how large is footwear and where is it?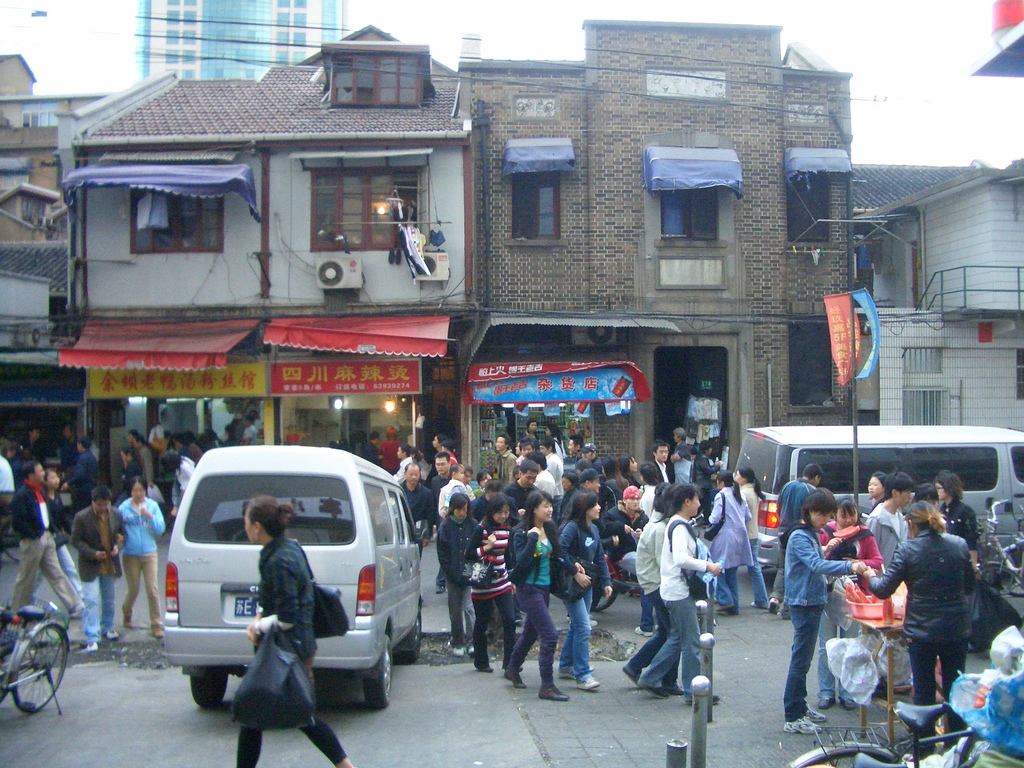
Bounding box: 844/698/854/710.
